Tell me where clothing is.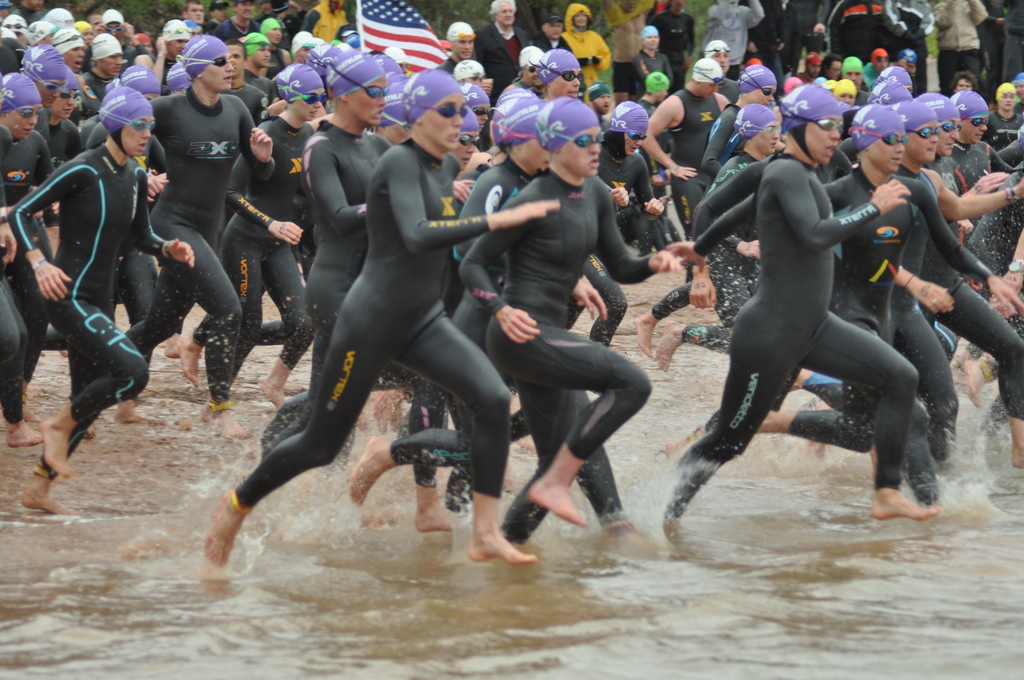
clothing is at bbox=(296, 117, 378, 401).
